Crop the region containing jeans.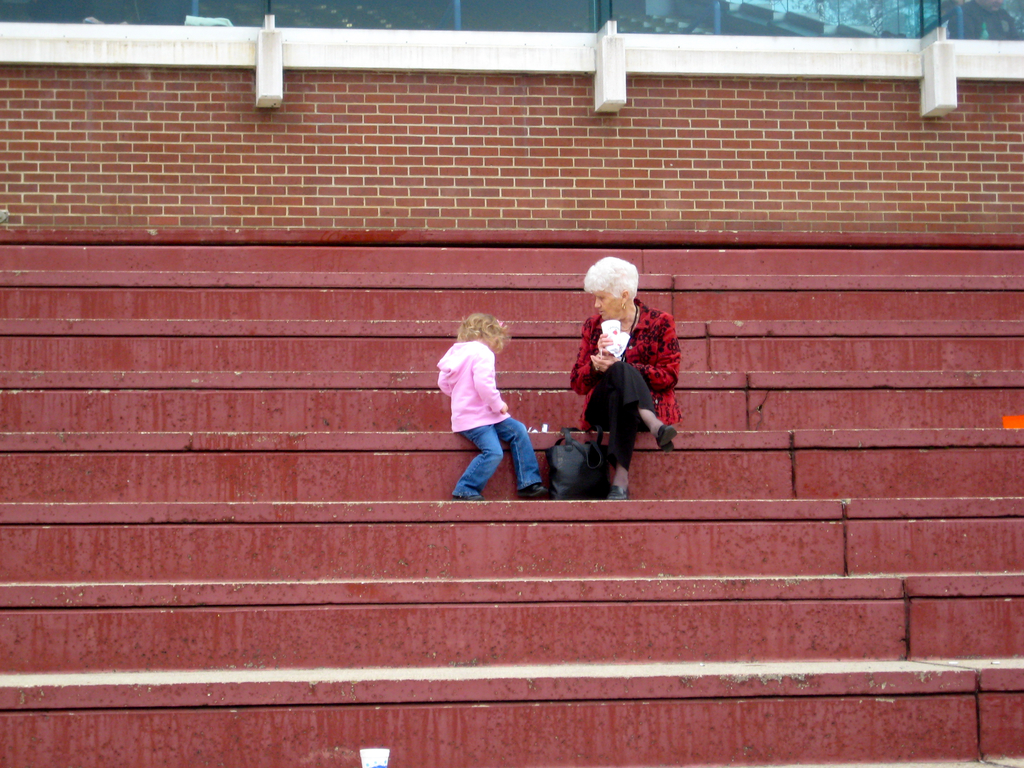
Crop region: box(446, 416, 542, 506).
